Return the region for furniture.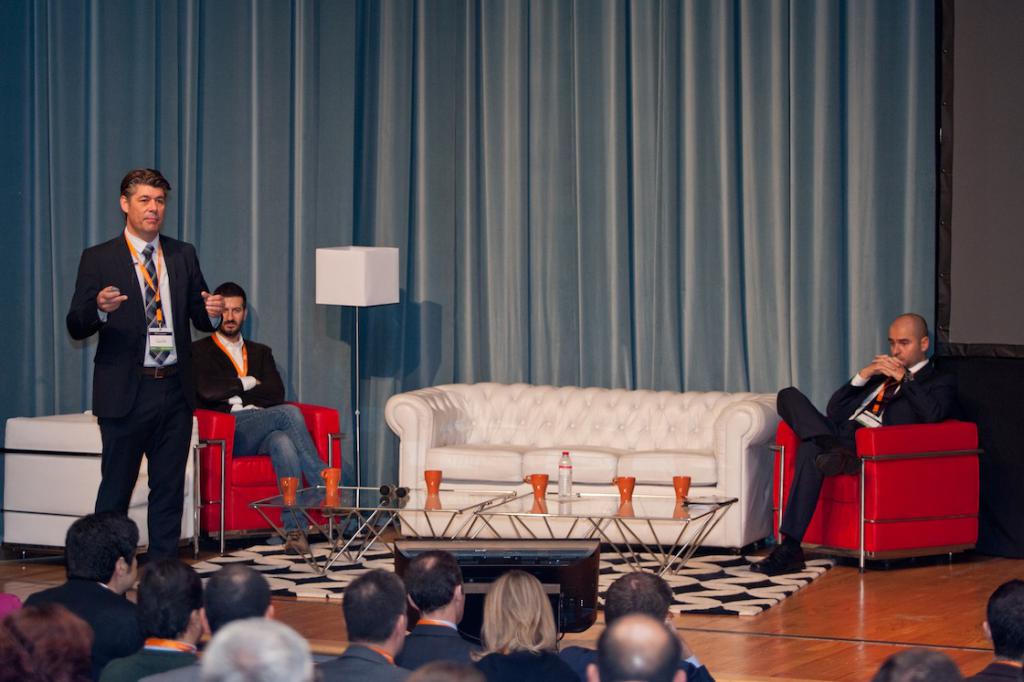
[left=768, top=422, right=986, bottom=572].
